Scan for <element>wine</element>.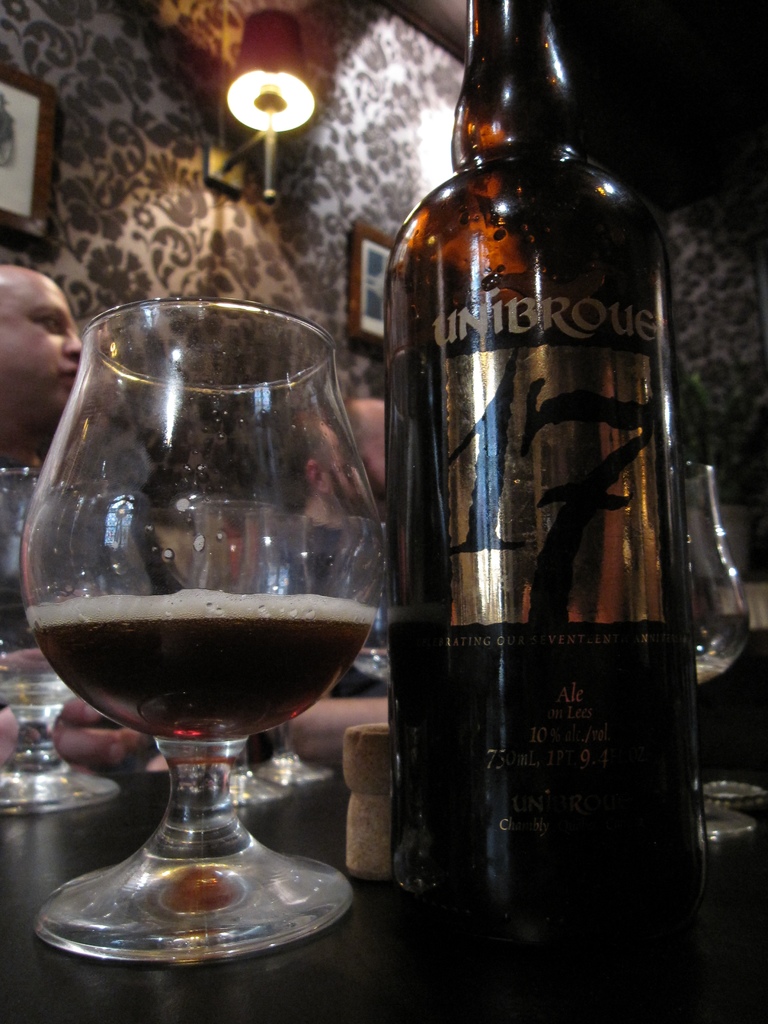
Scan result: rect(16, 586, 371, 741).
